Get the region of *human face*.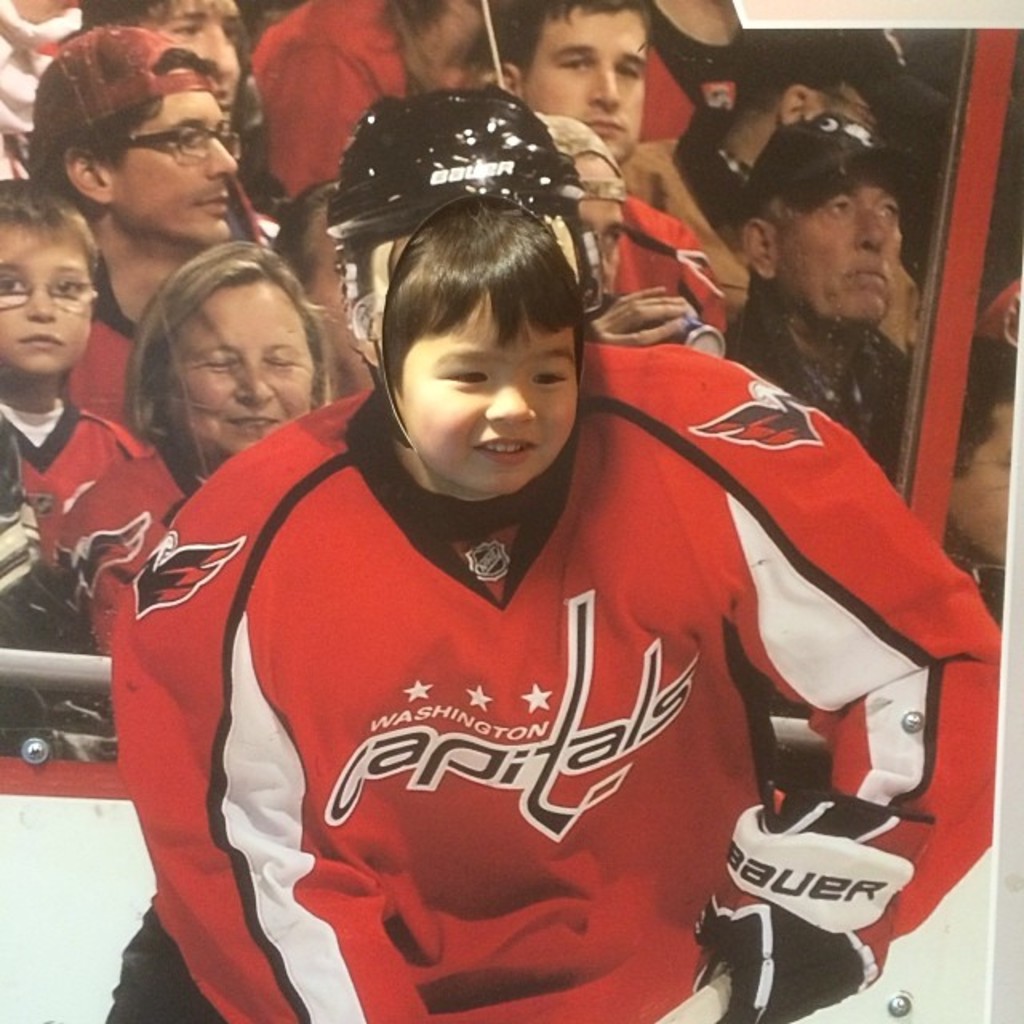
0, 221, 99, 381.
